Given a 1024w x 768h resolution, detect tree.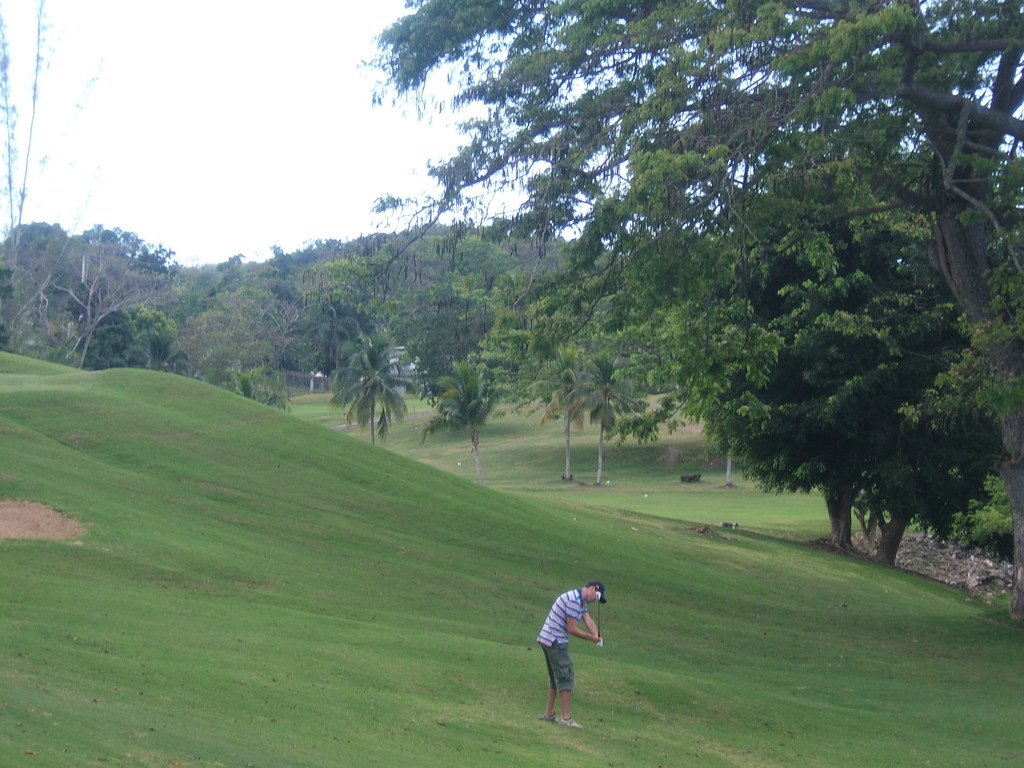
527 339 595 484.
